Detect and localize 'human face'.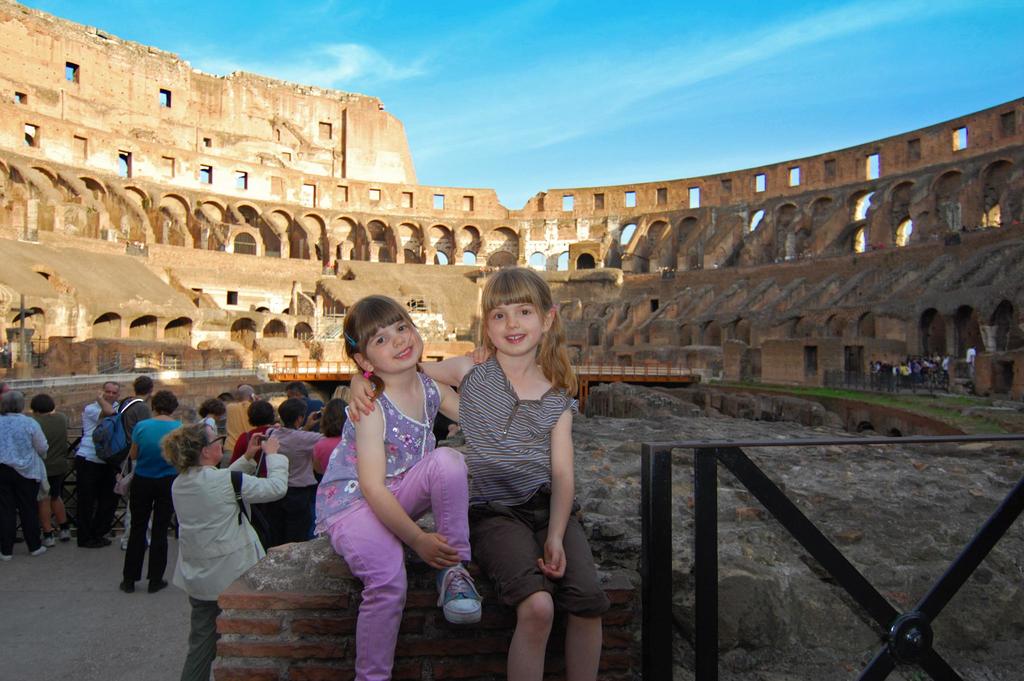
Localized at <box>102,382,120,403</box>.
